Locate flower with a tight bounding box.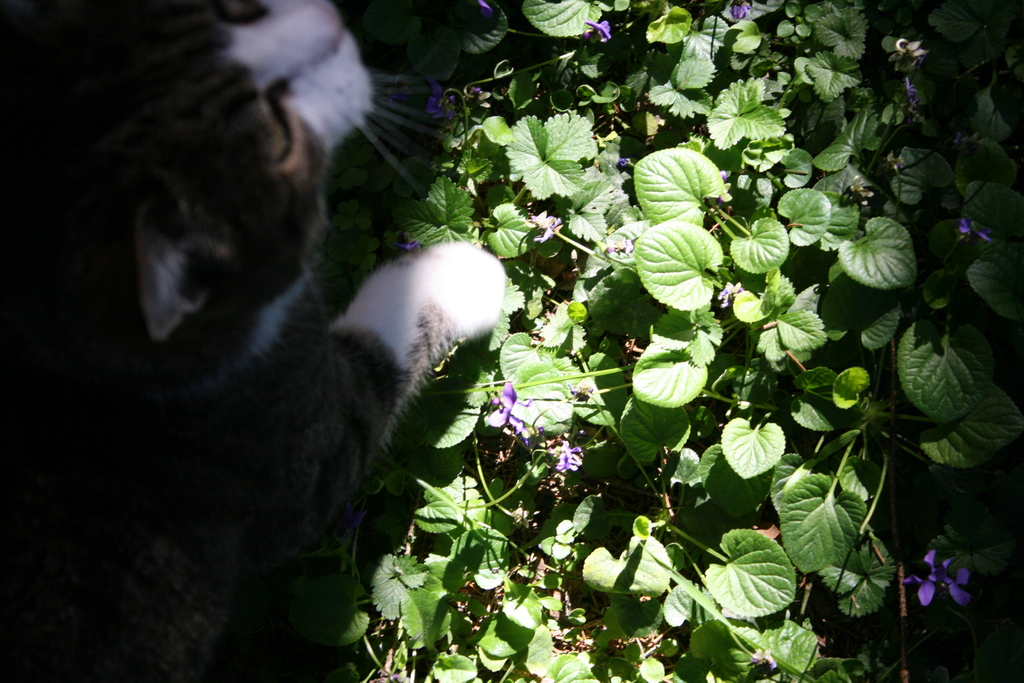
left=584, top=20, right=613, bottom=44.
